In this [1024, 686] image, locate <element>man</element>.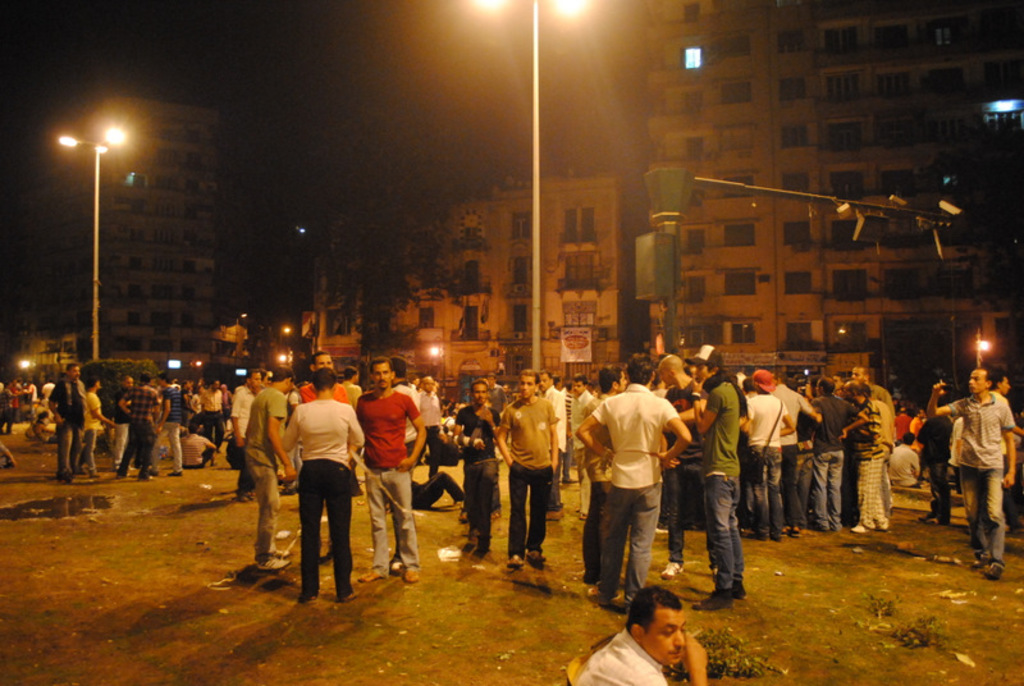
Bounding box: x1=287, y1=347, x2=344, y2=402.
